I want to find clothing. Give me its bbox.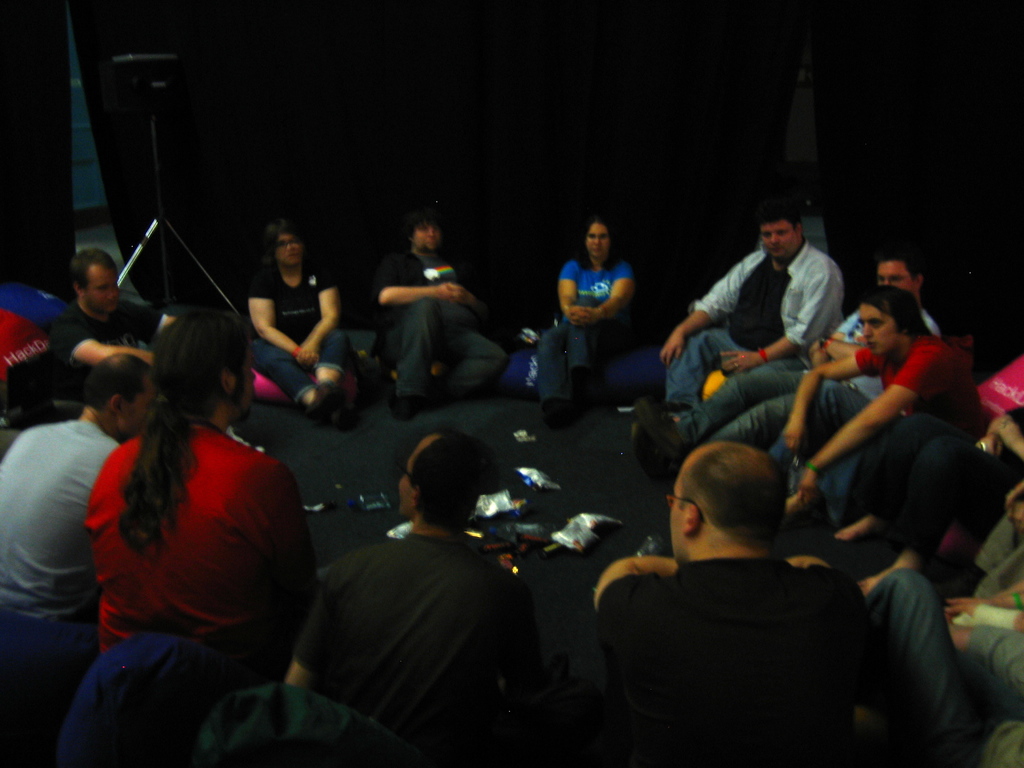
<region>865, 574, 1023, 767</region>.
